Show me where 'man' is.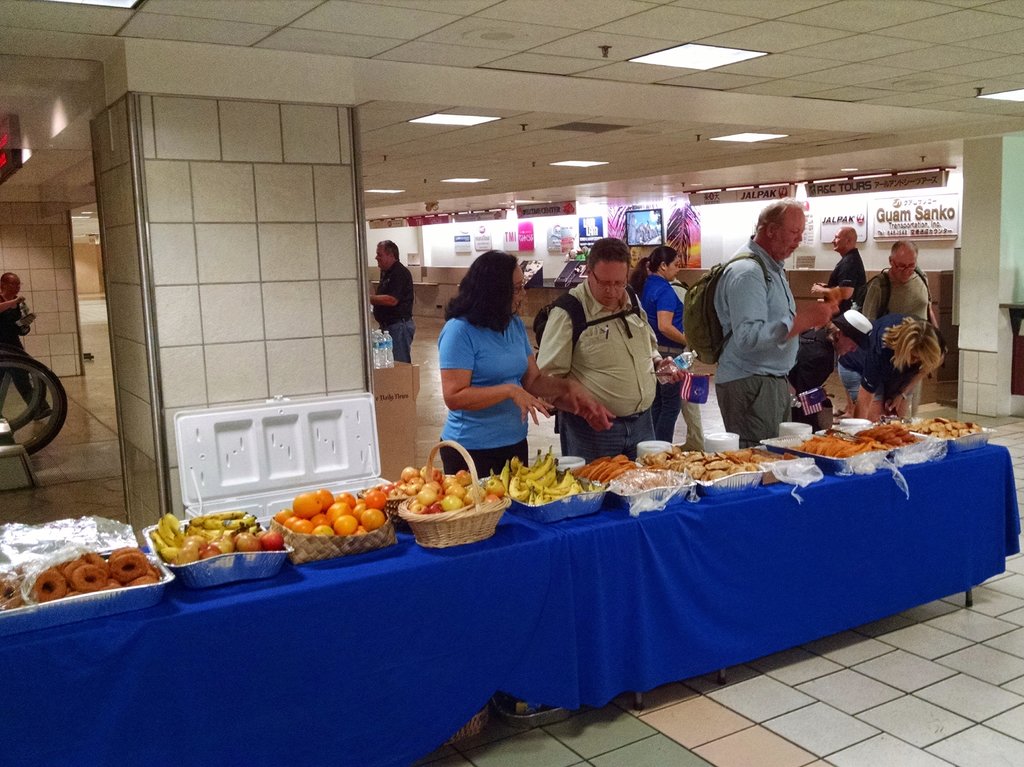
'man' is at 4/270/56/423.
